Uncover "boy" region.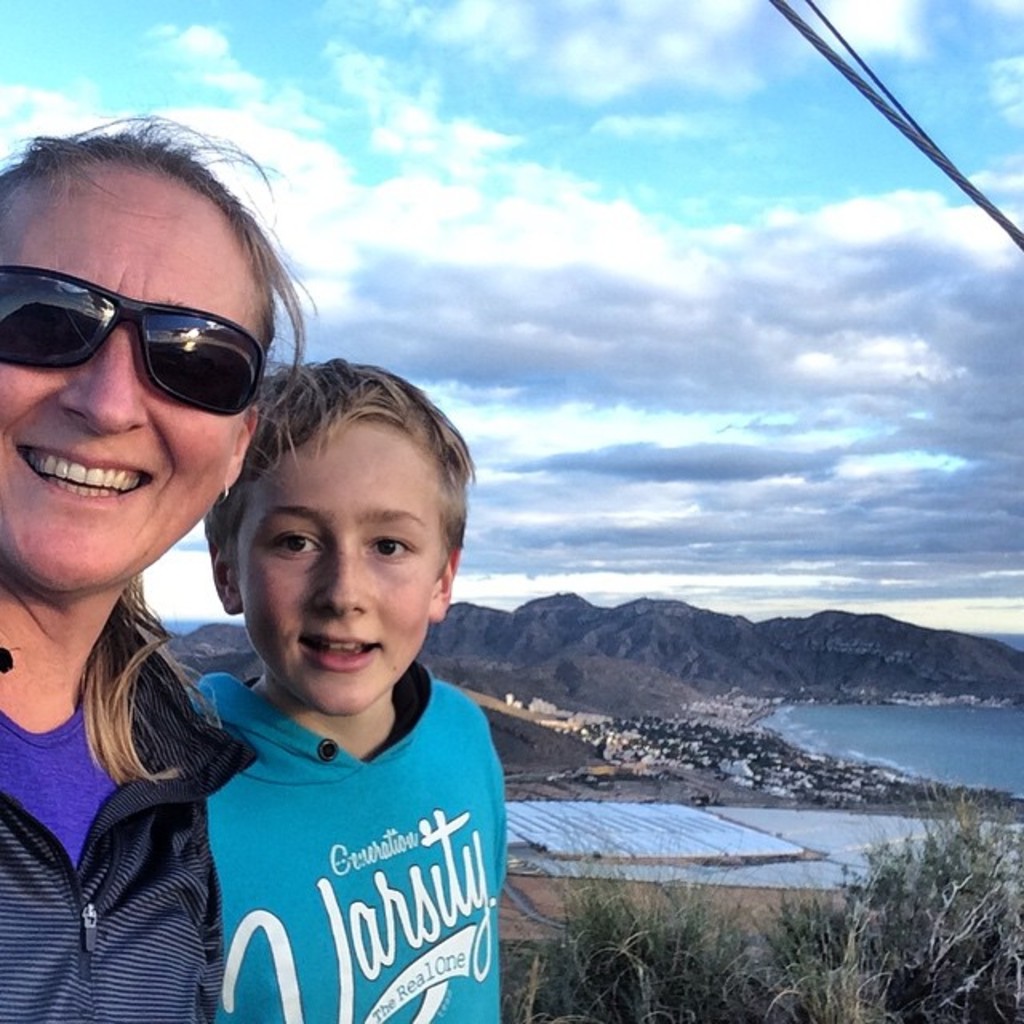
Uncovered: region(163, 330, 541, 1021).
